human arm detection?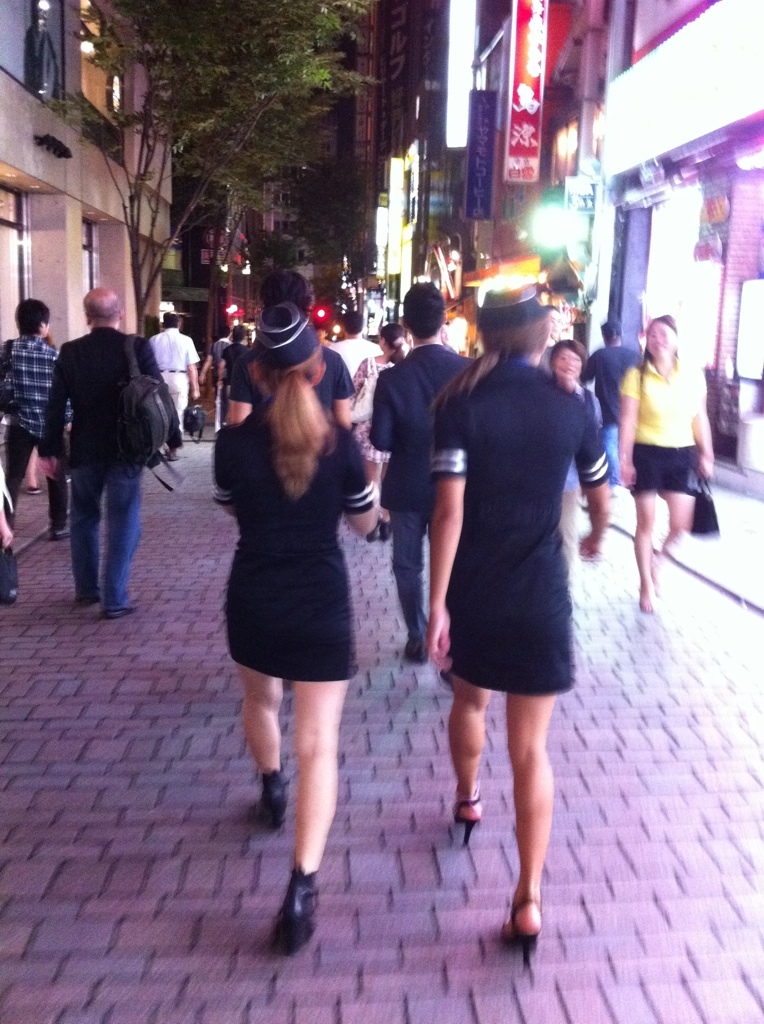
detection(614, 362, 633, 495)
